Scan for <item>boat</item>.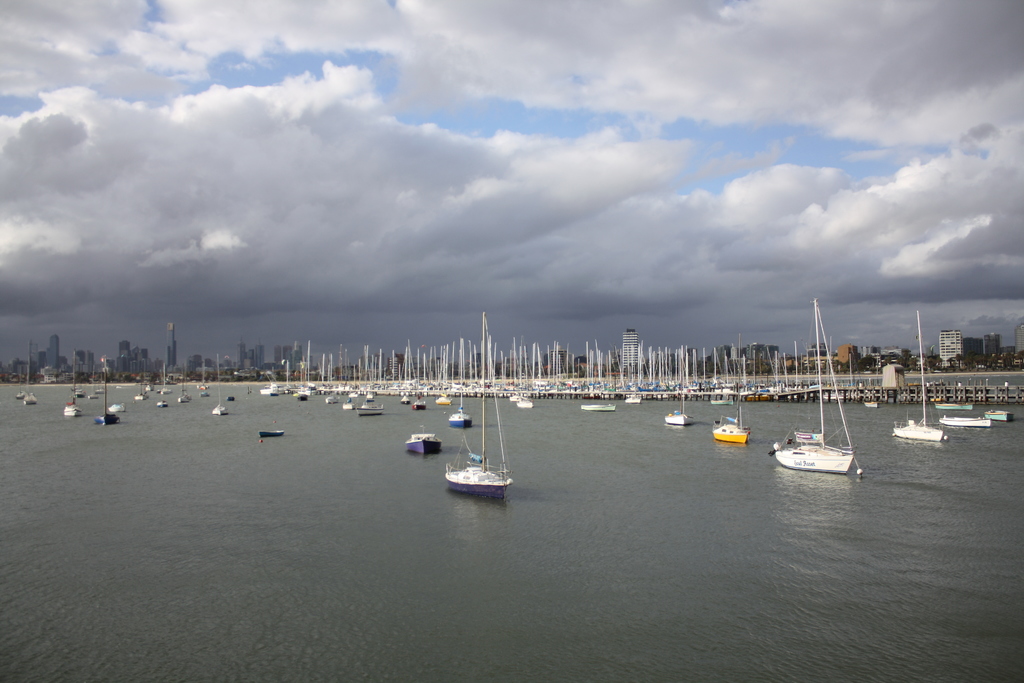
Scan result: 940:413:996:429.
